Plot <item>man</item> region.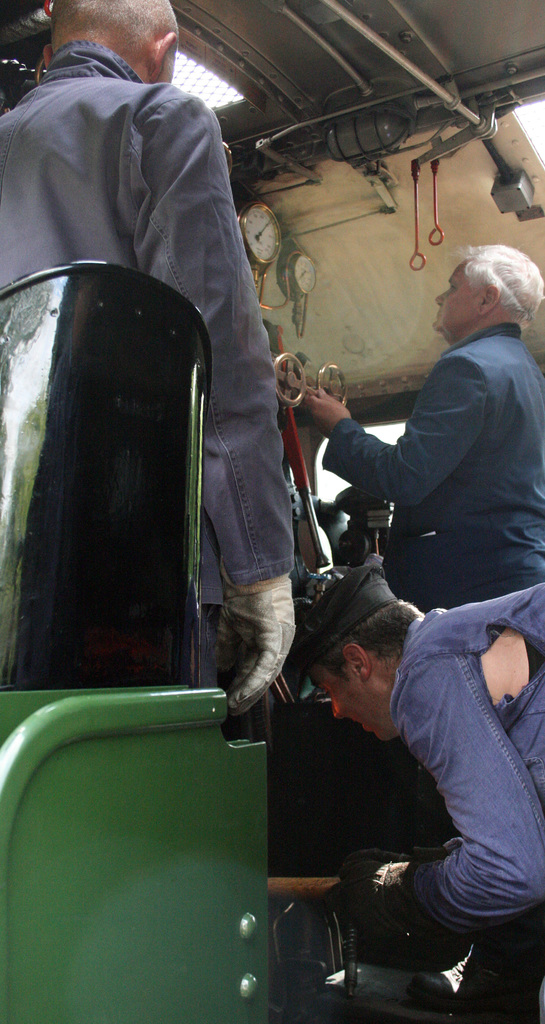
Plotted at (281,559,544,1023).
